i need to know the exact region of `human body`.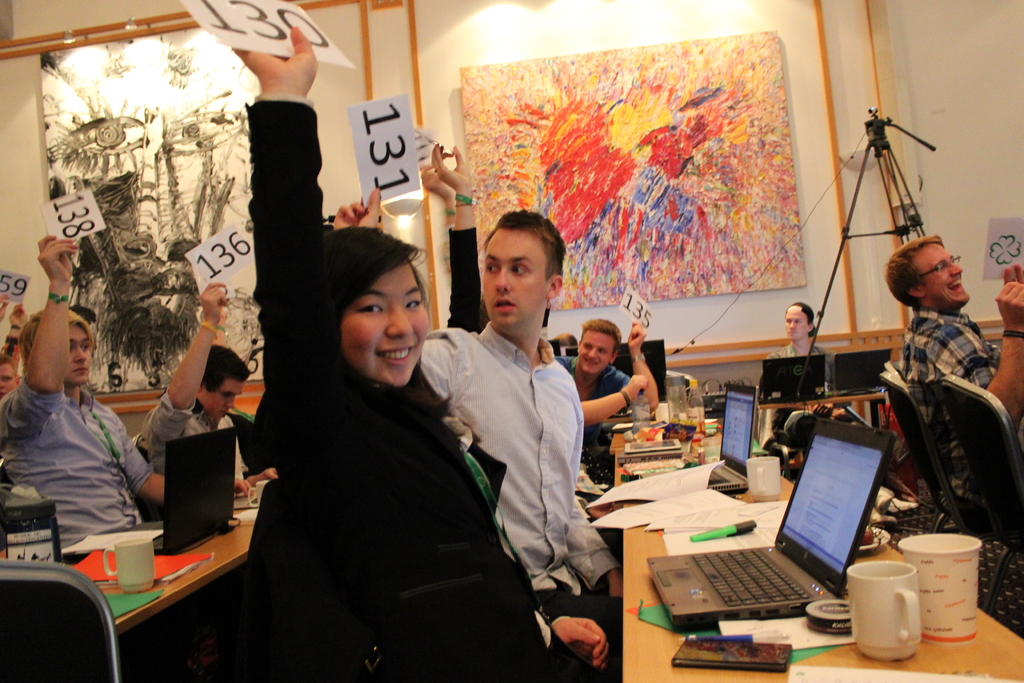
Region: crop(423, 227, 607, 657).
